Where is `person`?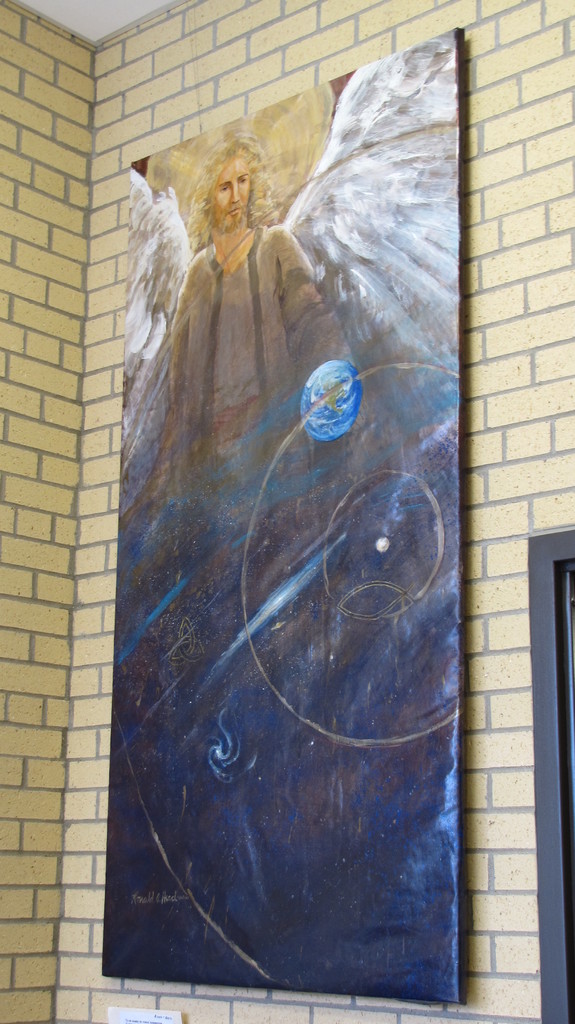
<box>166,139,353,435</box>.
